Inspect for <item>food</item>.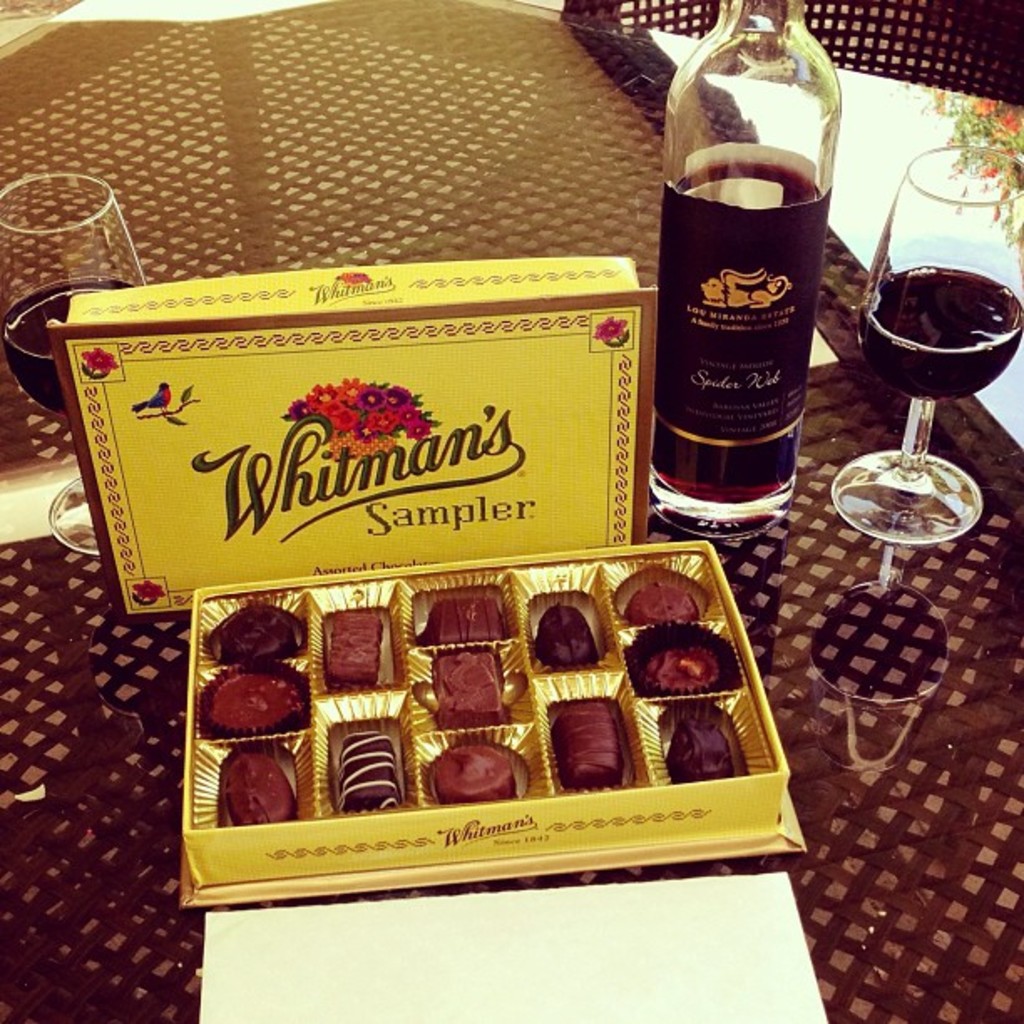
Inspection: (323,607,393,681).
